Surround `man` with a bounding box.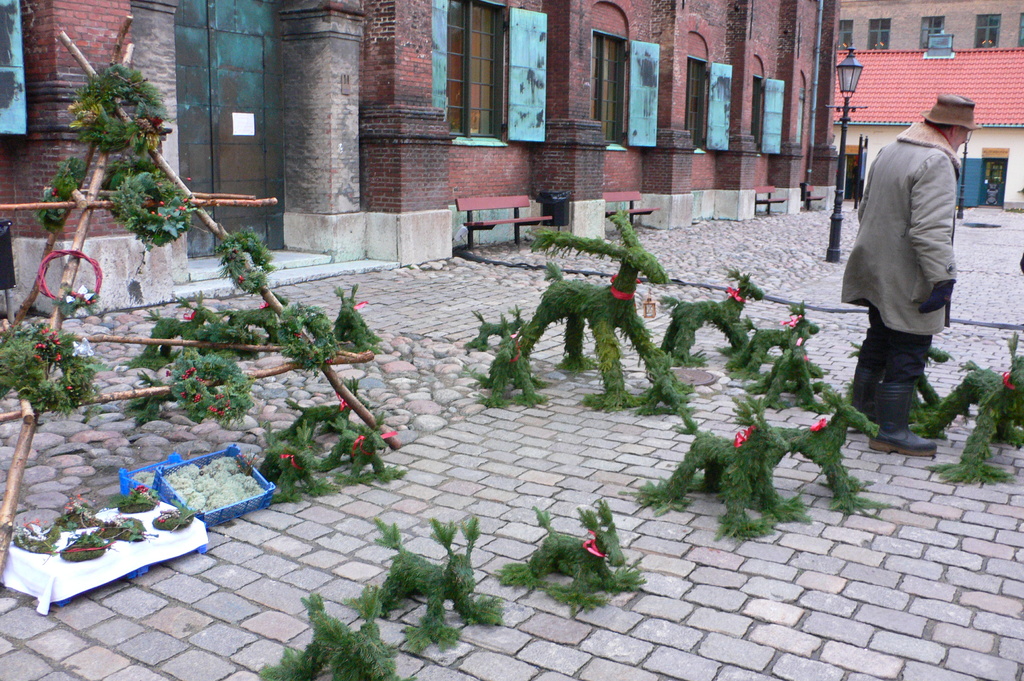
(838,93,972,482).
